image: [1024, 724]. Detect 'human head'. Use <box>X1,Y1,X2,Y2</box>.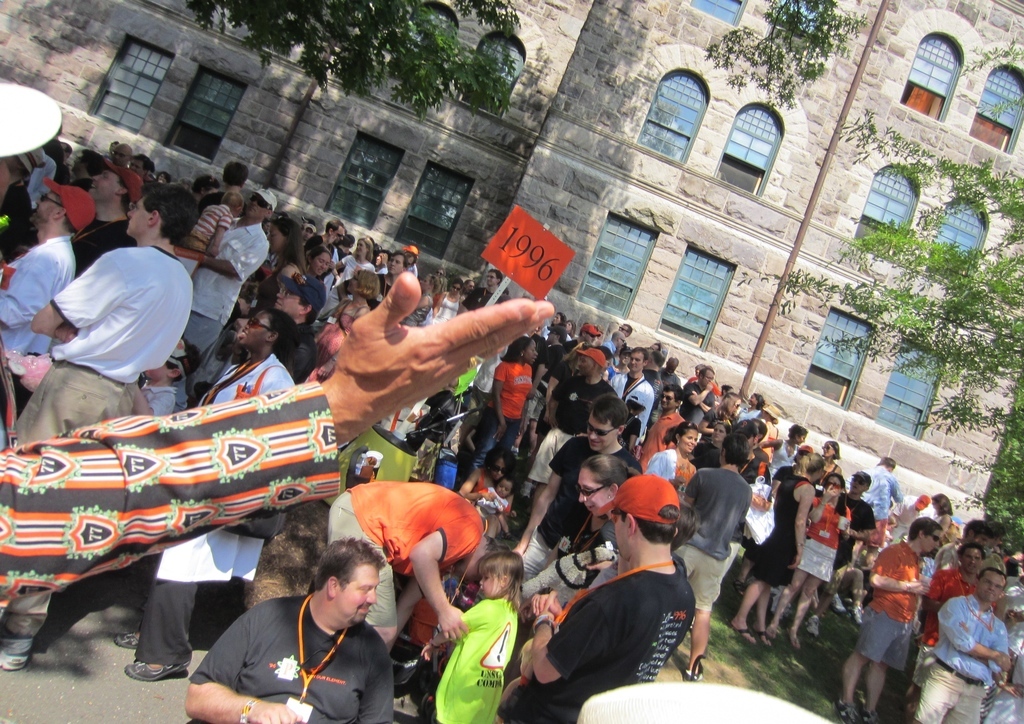
<box>348,266,380,295</box>.
